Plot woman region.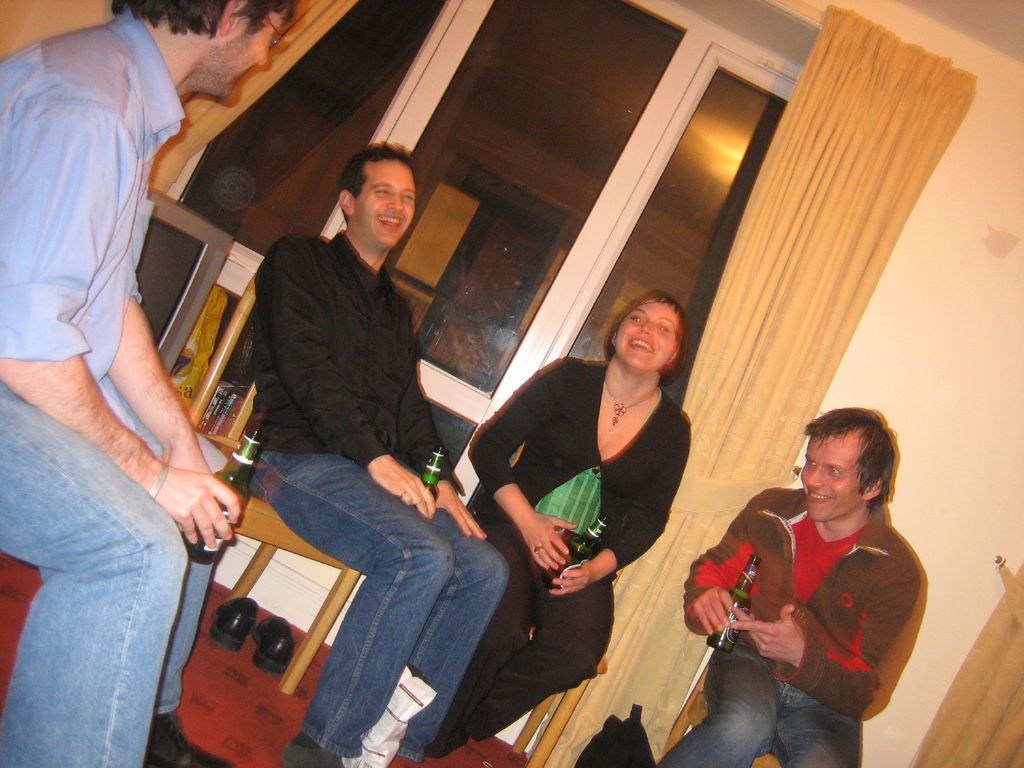
Plotted at (x1=458, y1=278, x2=707, y2=748).
